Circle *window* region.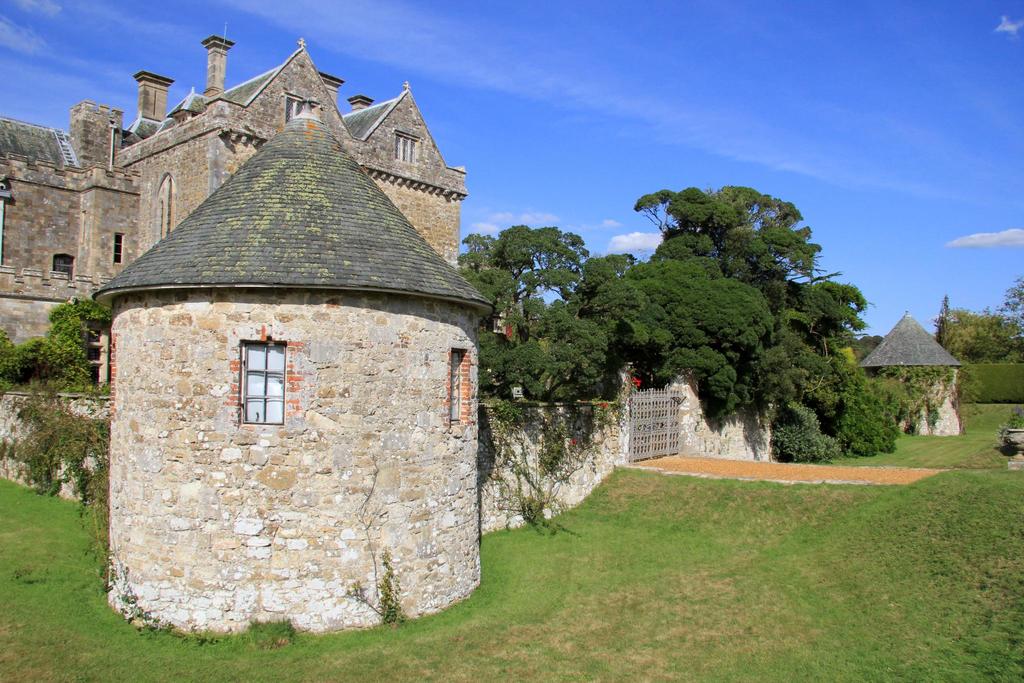
Region: box=[449, 349, 470, 423].
